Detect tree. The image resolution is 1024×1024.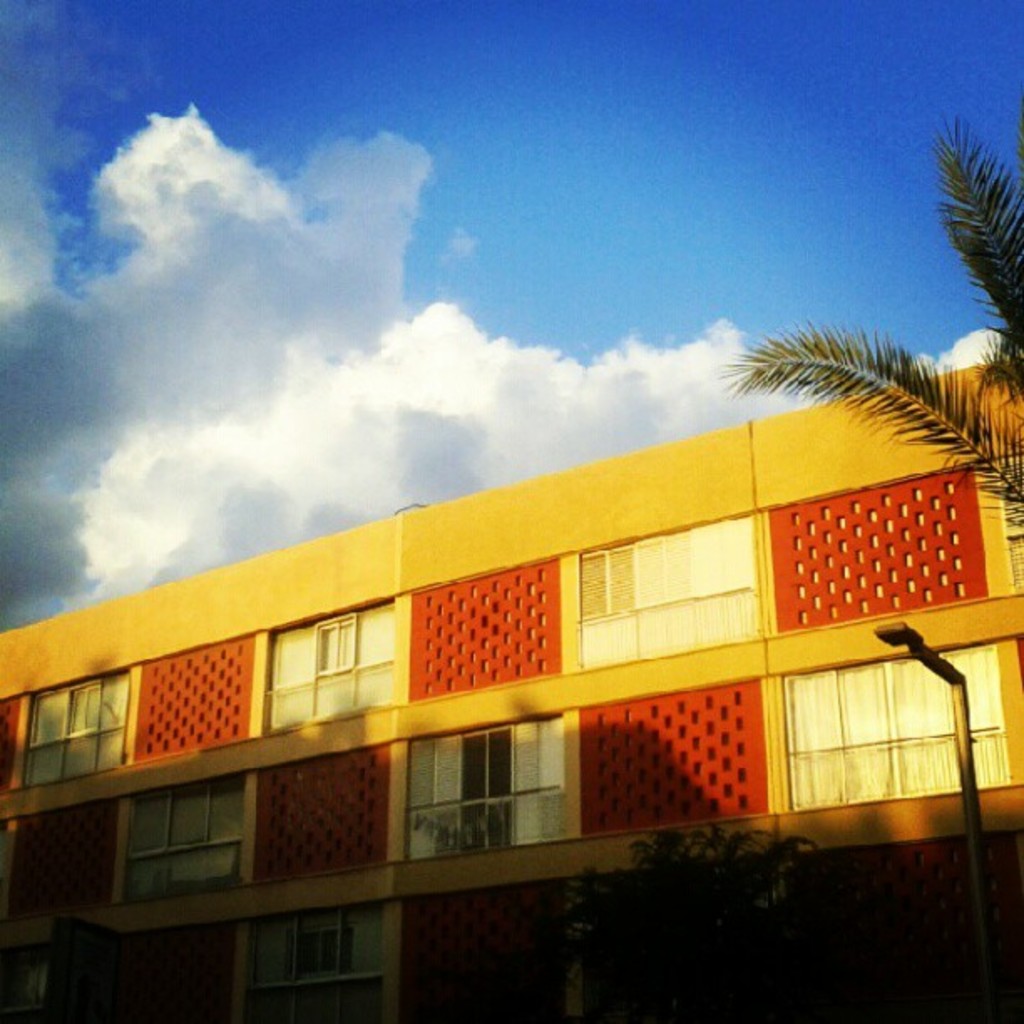
crop(716, 115, 1022, 581).
